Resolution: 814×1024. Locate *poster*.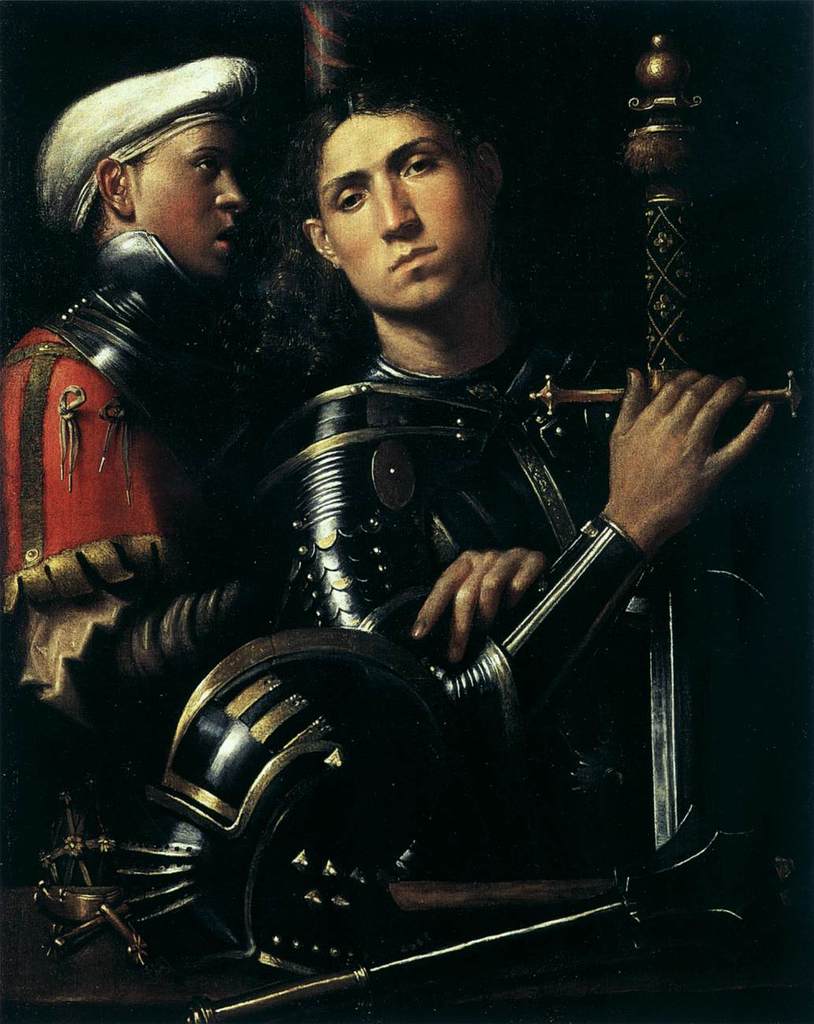
<bbox>0, 0, 813, 1023</bbox>.
